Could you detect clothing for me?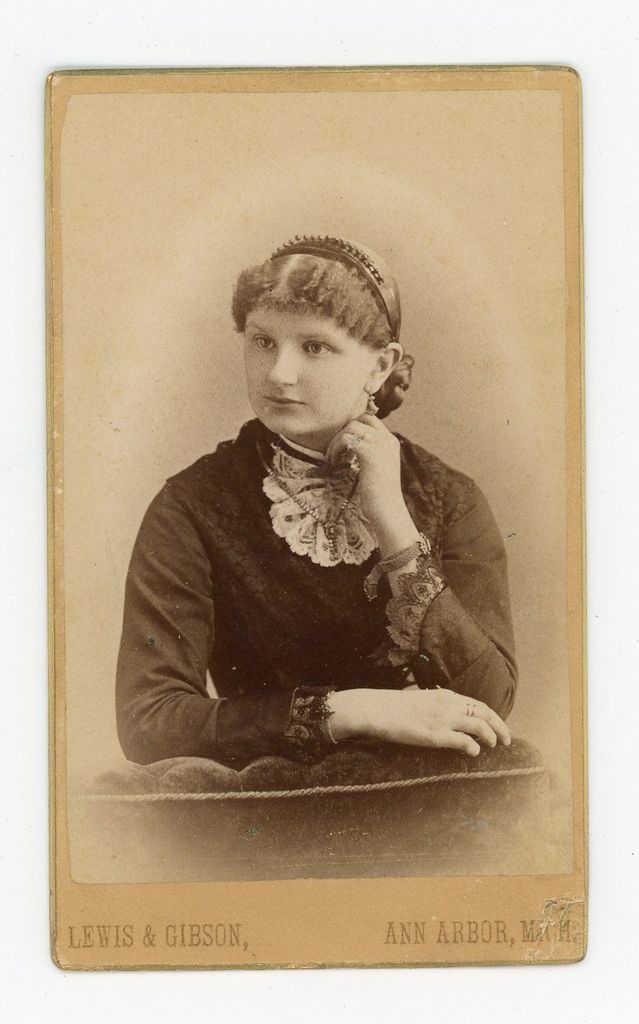
Detection result: <box>90,454,512,764</box>.
